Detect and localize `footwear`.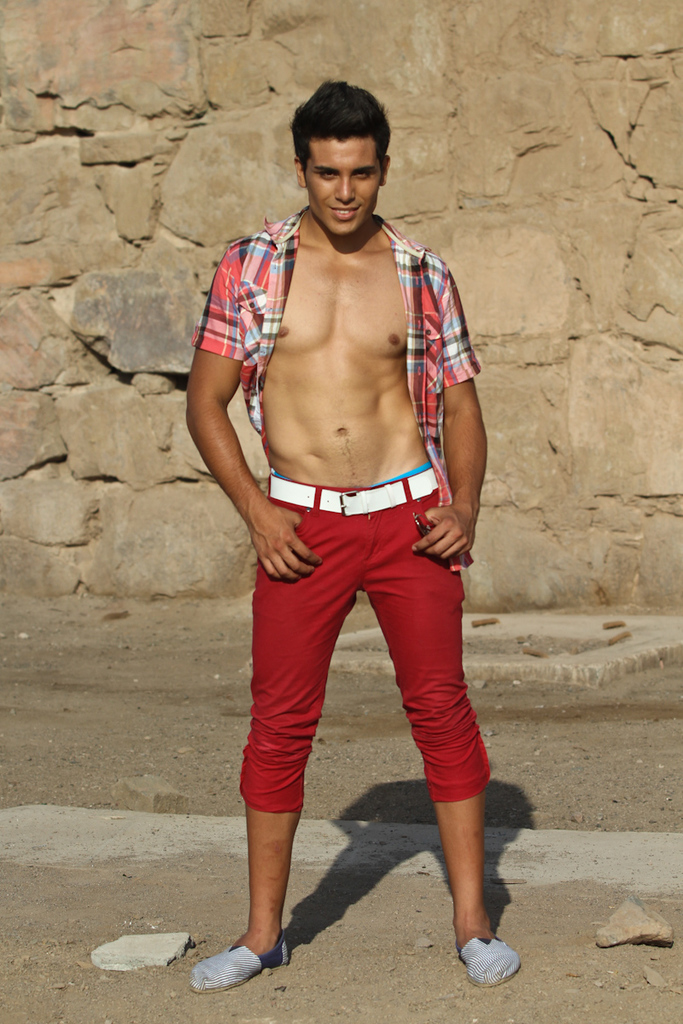
Localized at [190, 934, 289, 986].
